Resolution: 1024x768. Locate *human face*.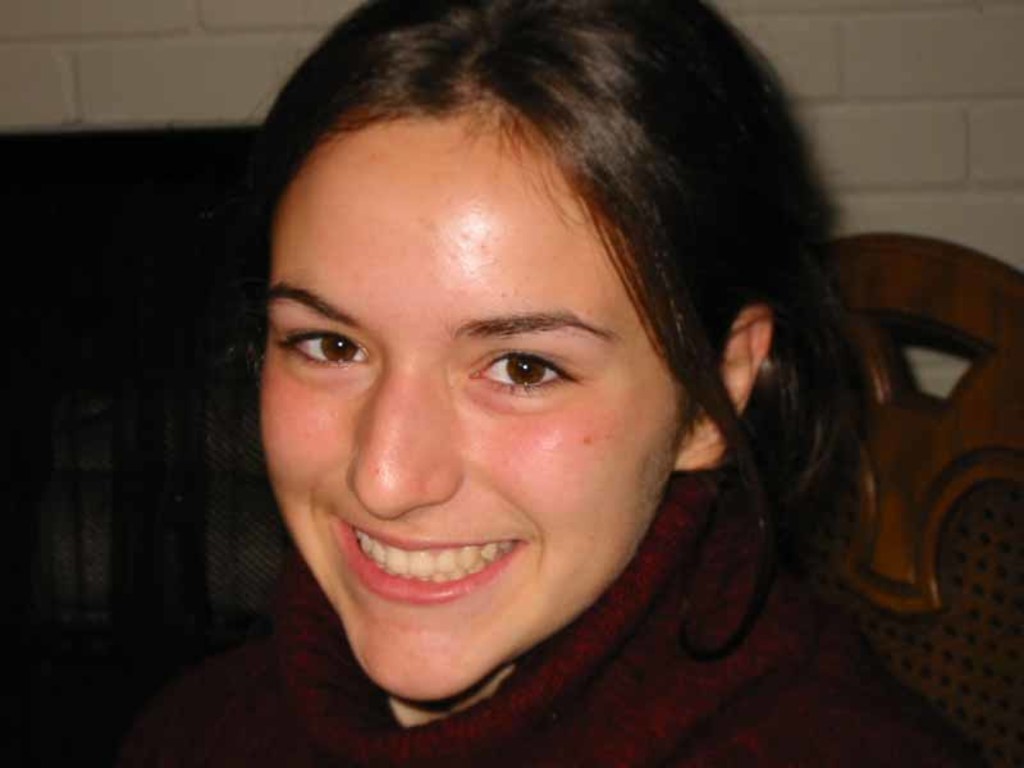
rect(259, 110, 684, 701).
